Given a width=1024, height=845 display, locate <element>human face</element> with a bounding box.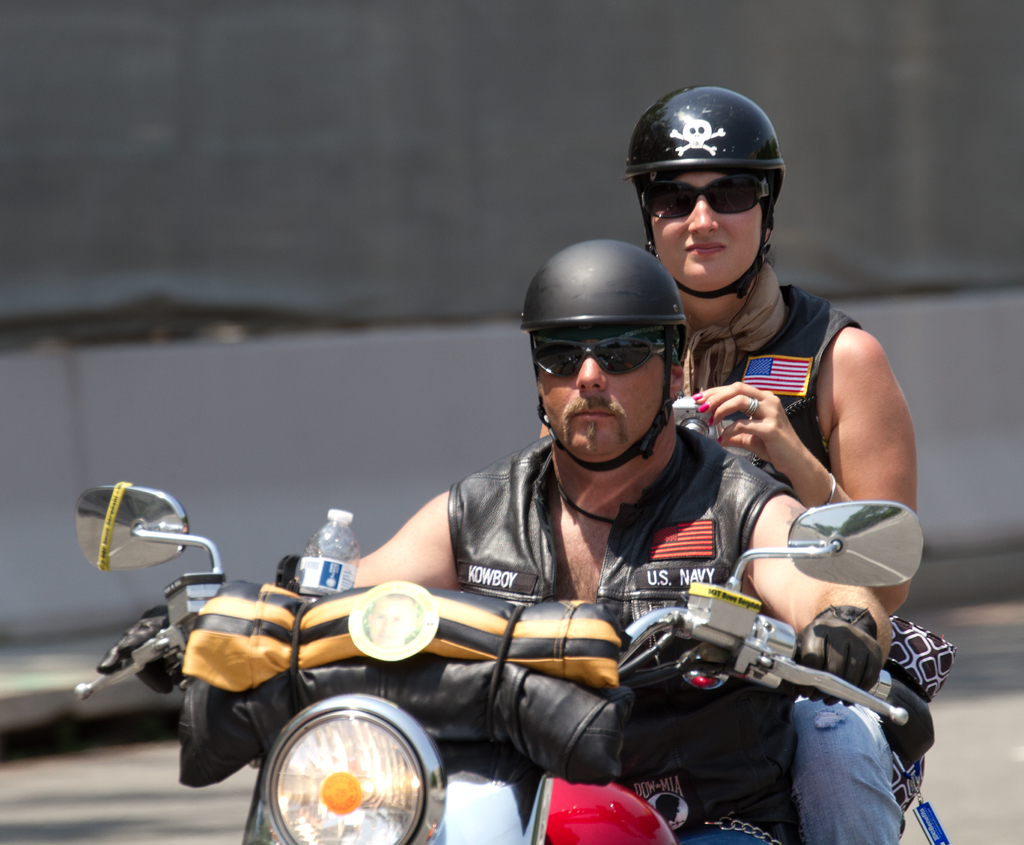
Located: {"x1": 650, "y1": 165, "x2": 764, "y2": 280}.
